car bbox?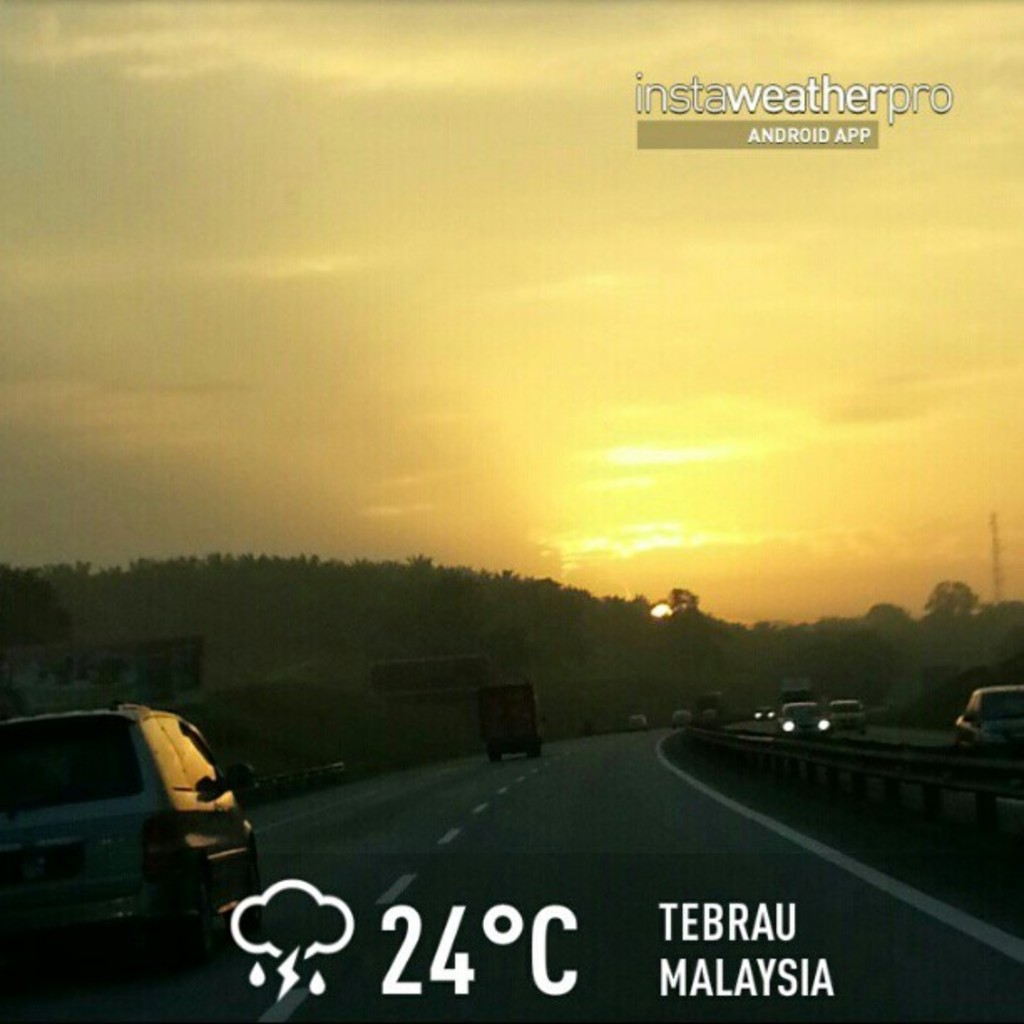
BBox(950, 681, 1022, 756)
